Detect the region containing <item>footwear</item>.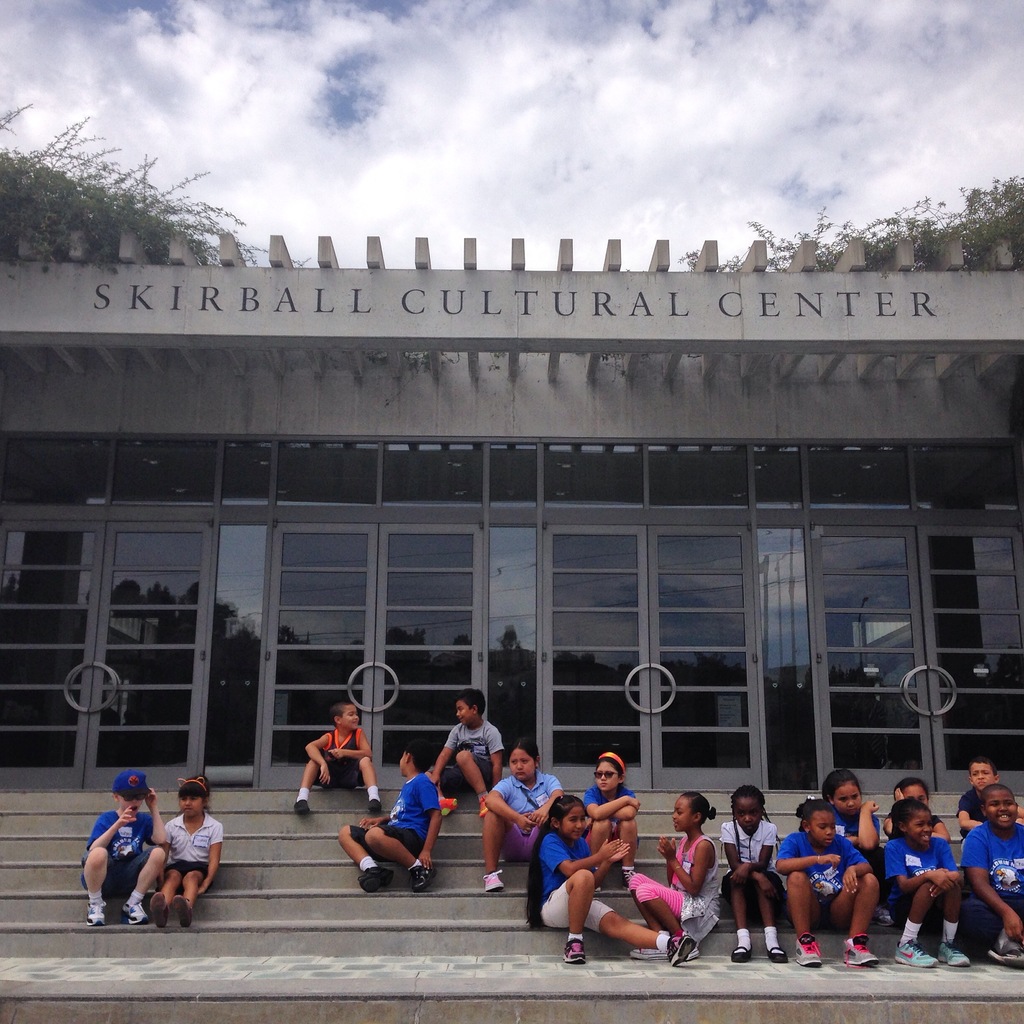
[left=797, top=934, right=819, bottom=966].
